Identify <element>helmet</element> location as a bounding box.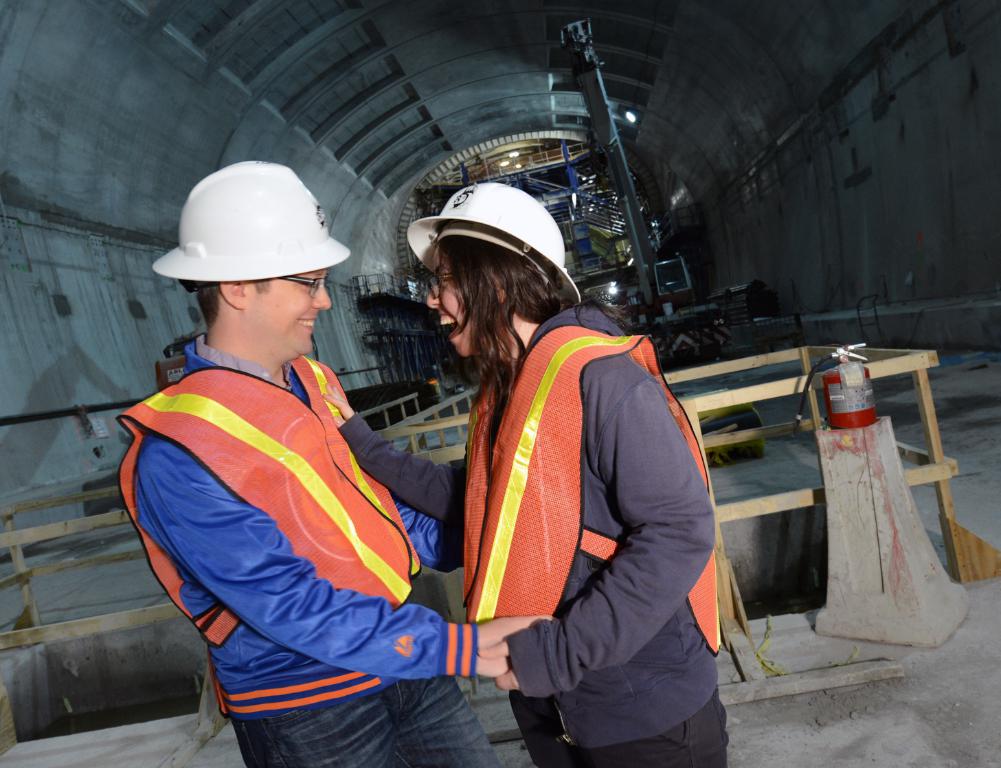
x1=143, y1=159, x2=354, y2=289.
